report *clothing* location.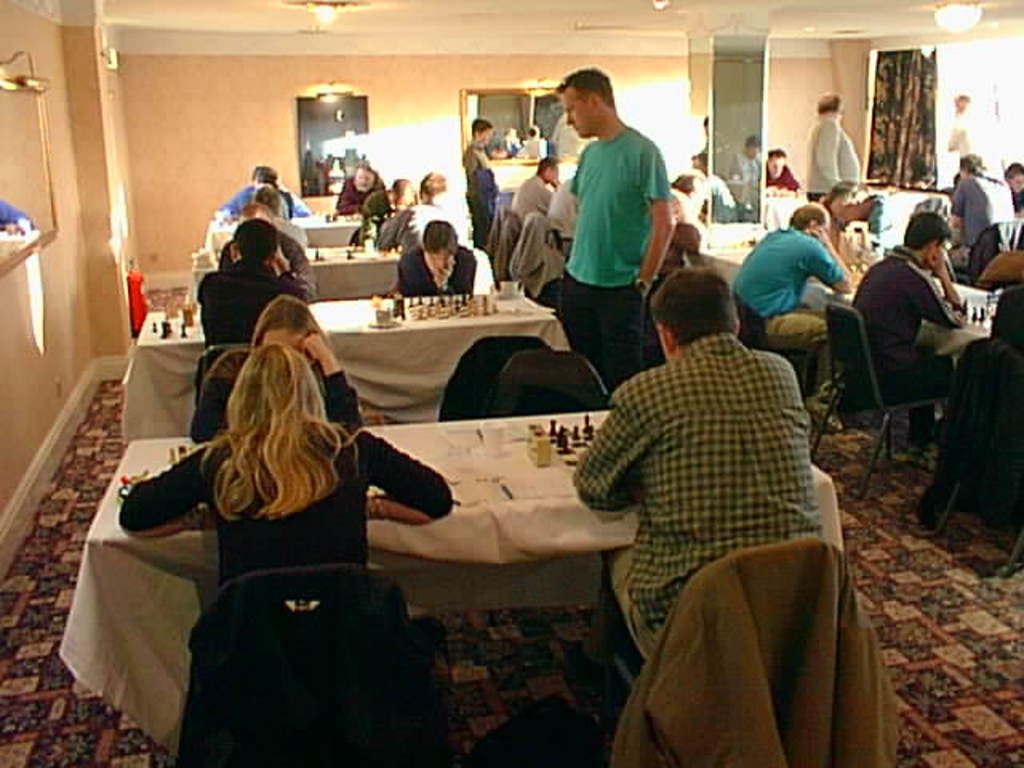
Report: <bbox>373, 194, 470, 248</bbox>.
